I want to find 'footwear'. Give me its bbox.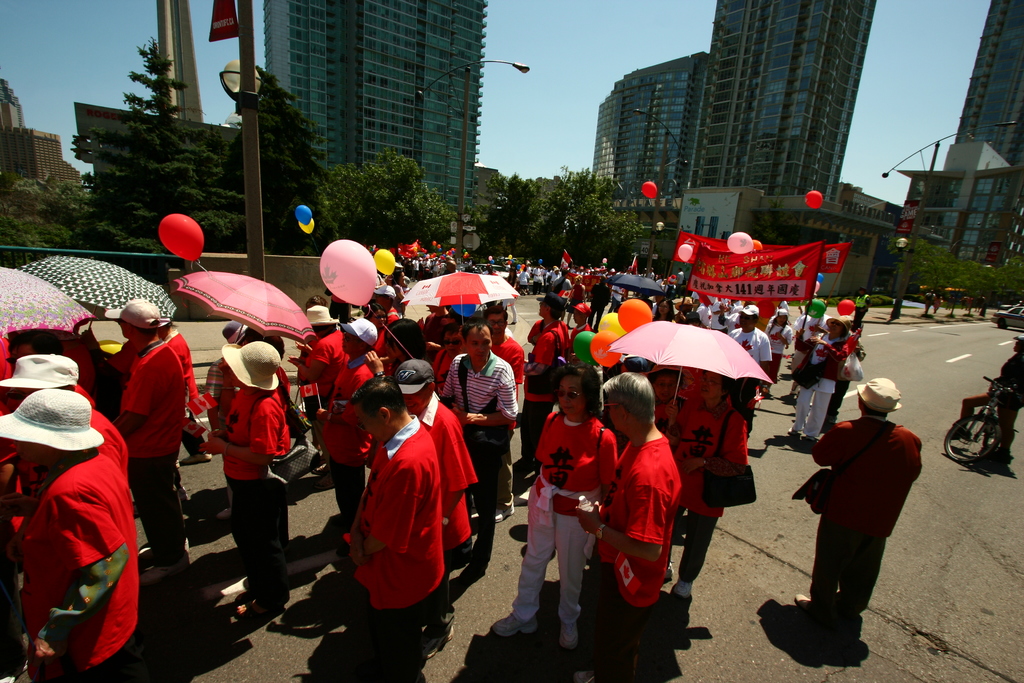
666:561:674:579.
